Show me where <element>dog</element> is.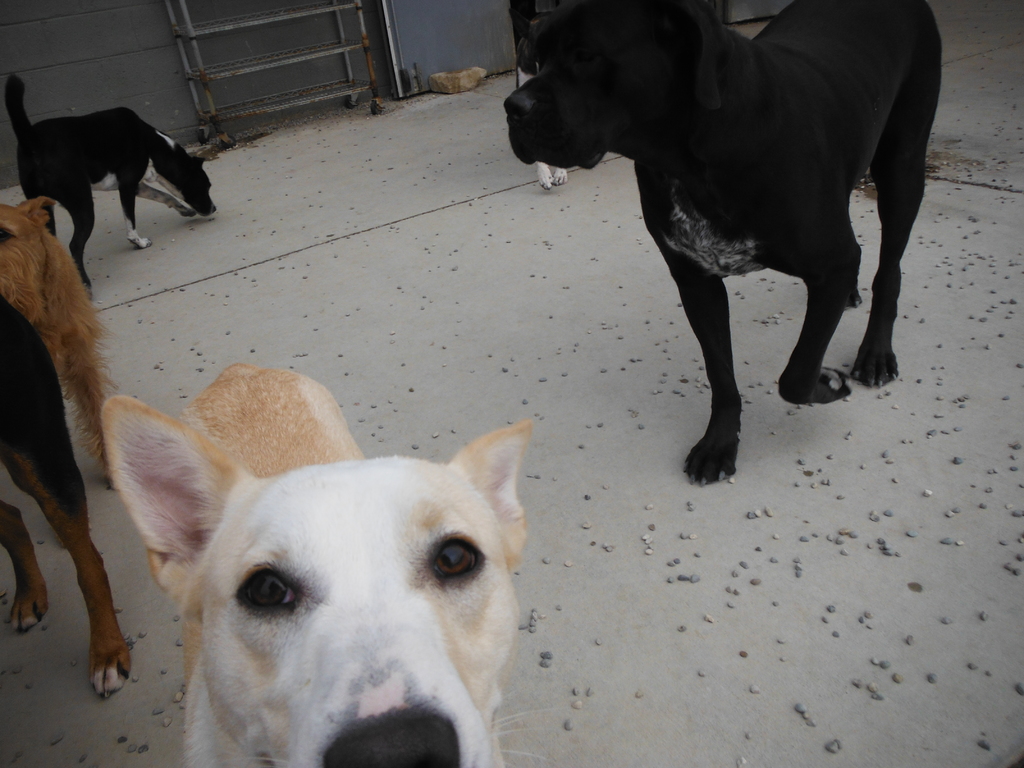
<element>dog</element> is at bbox=(94, 359, 527, 767).
